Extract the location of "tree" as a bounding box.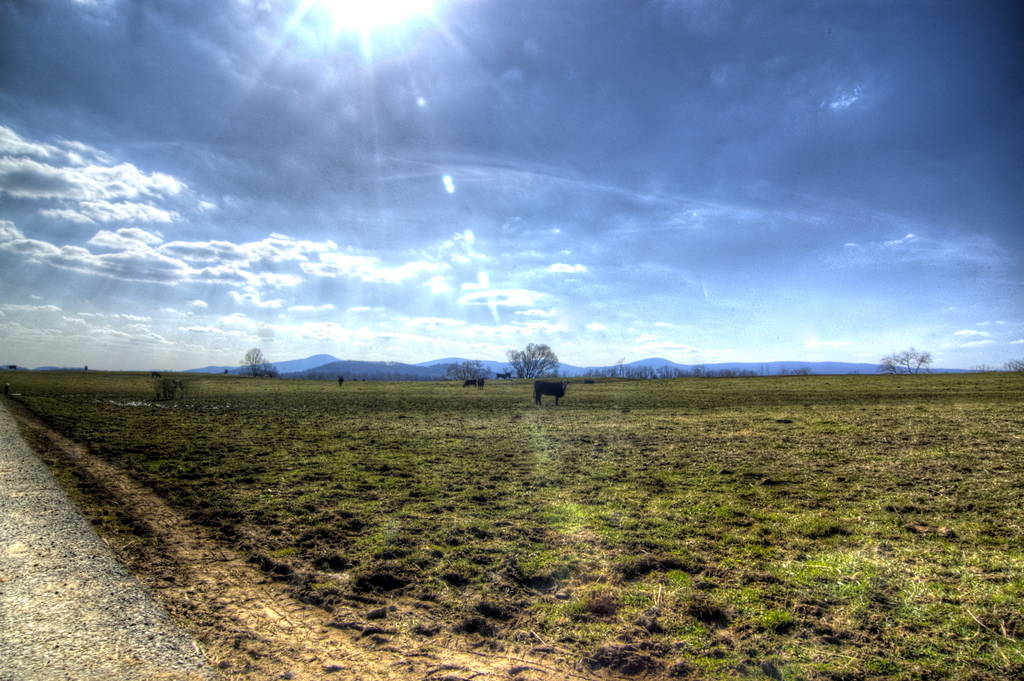
(x1=449, y1=358, x2=490, y2=381).
